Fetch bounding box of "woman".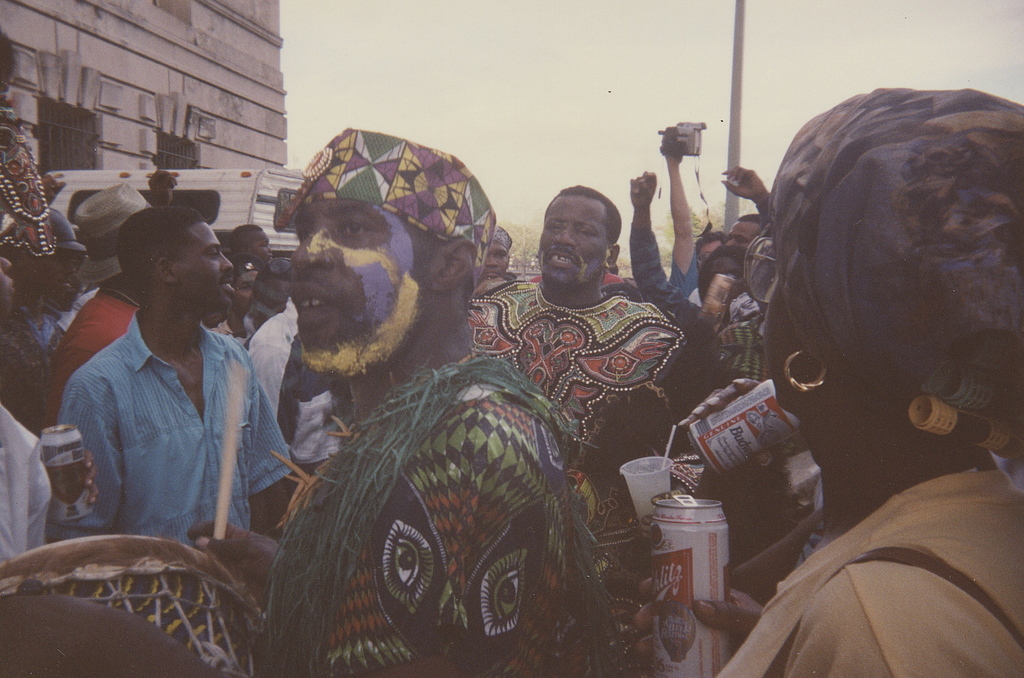
Bbox: crop(710, 82, 1020, 677).
